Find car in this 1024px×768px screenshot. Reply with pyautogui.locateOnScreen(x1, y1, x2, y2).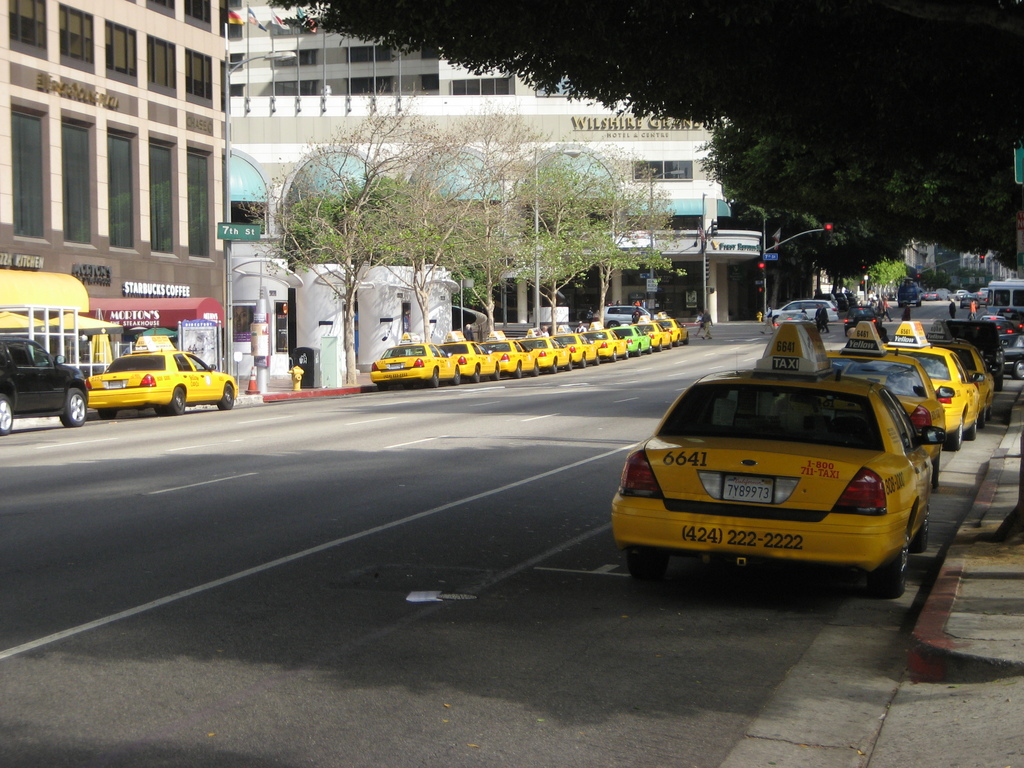
pyautogui.locateOnScreen(626, 352, 974, 598).
